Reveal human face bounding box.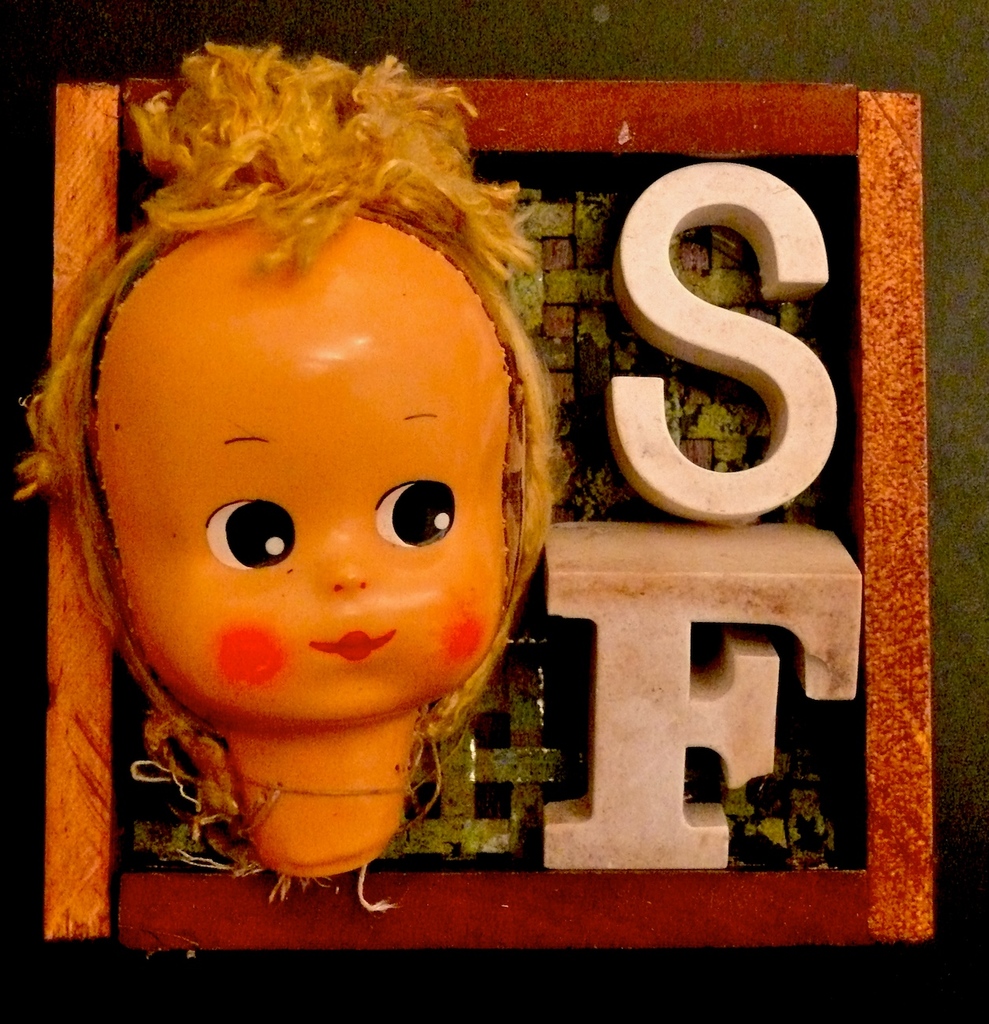
Revealed: {"left": 113, "top": 227, "right": 504, "bottom": 723}.
